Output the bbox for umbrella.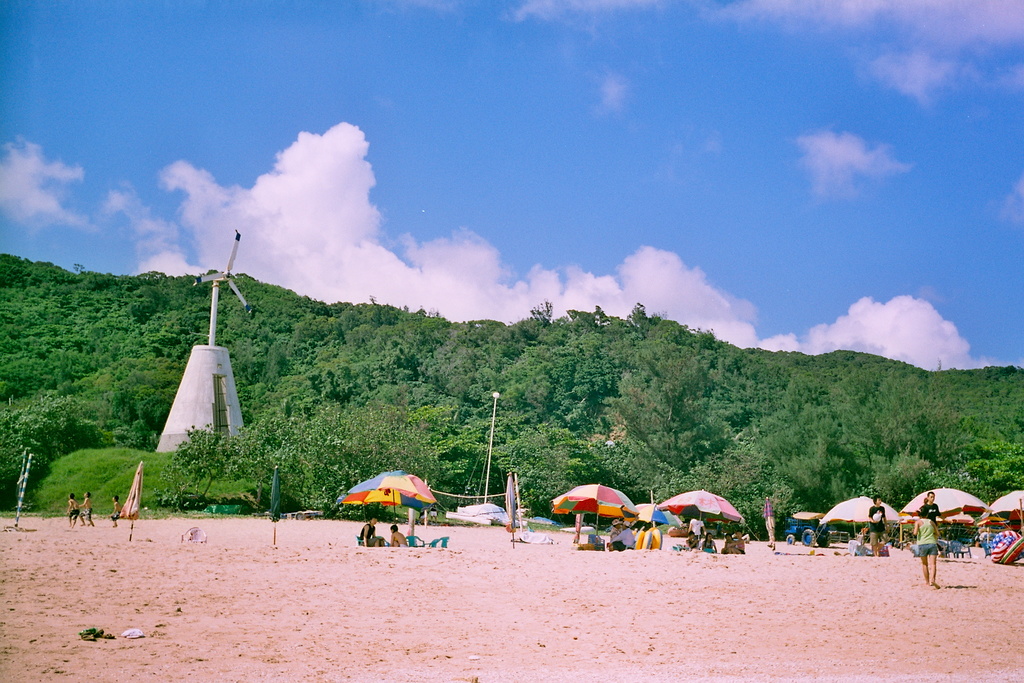
left=340, top=472, right=438, bottom=525.
